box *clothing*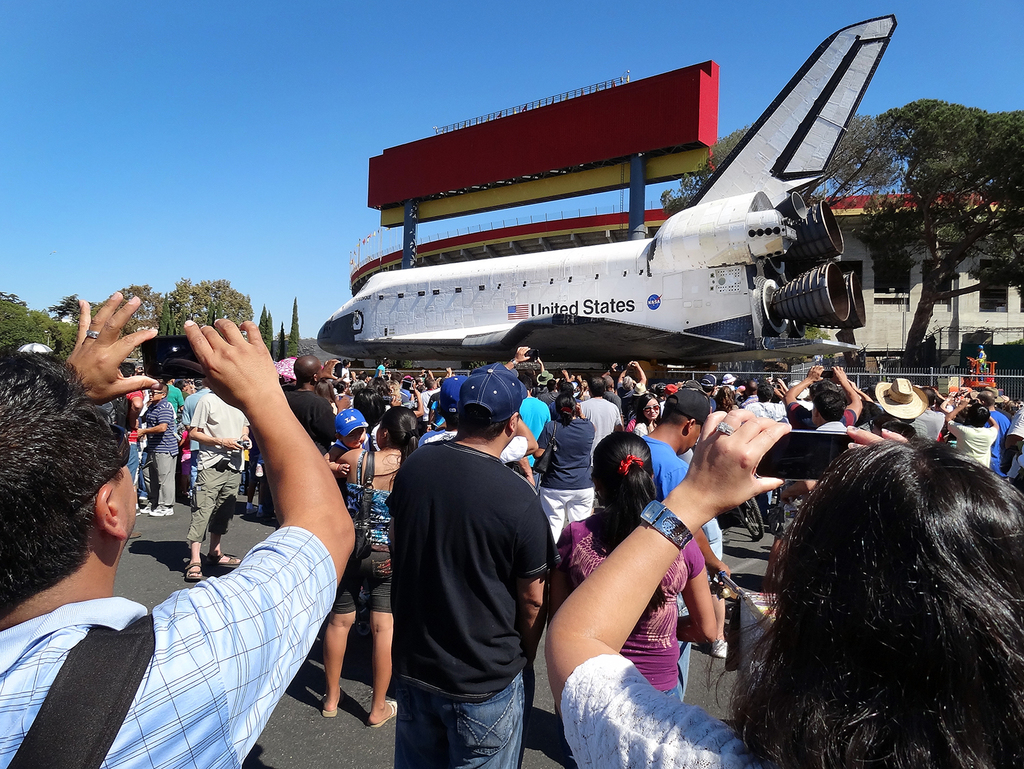
left=0, top=522, right=337, bottom=768
